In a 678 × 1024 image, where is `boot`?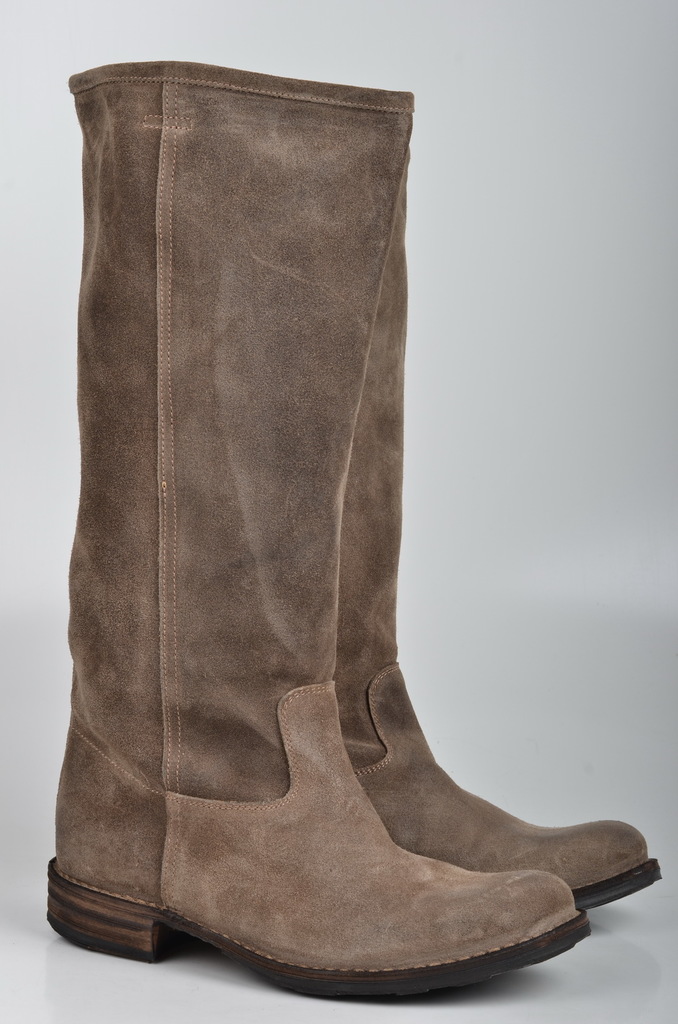
crop(328, 154, 662, 917).
